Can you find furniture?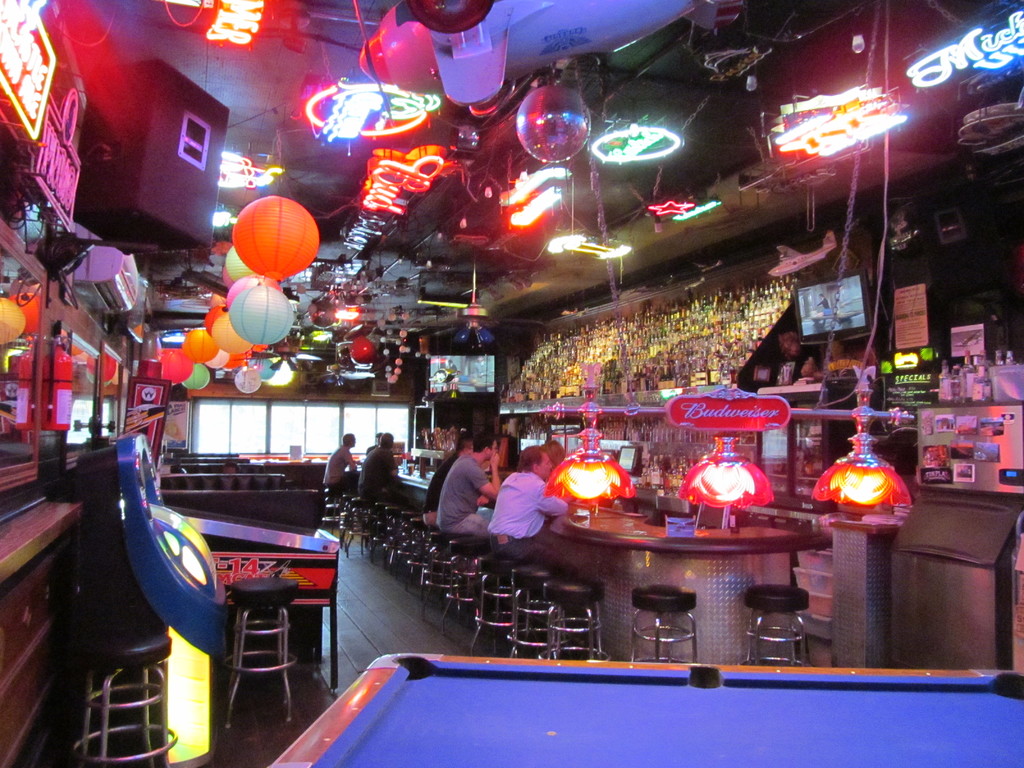
Yes, bounding box: [163, 474, 284, 491].
